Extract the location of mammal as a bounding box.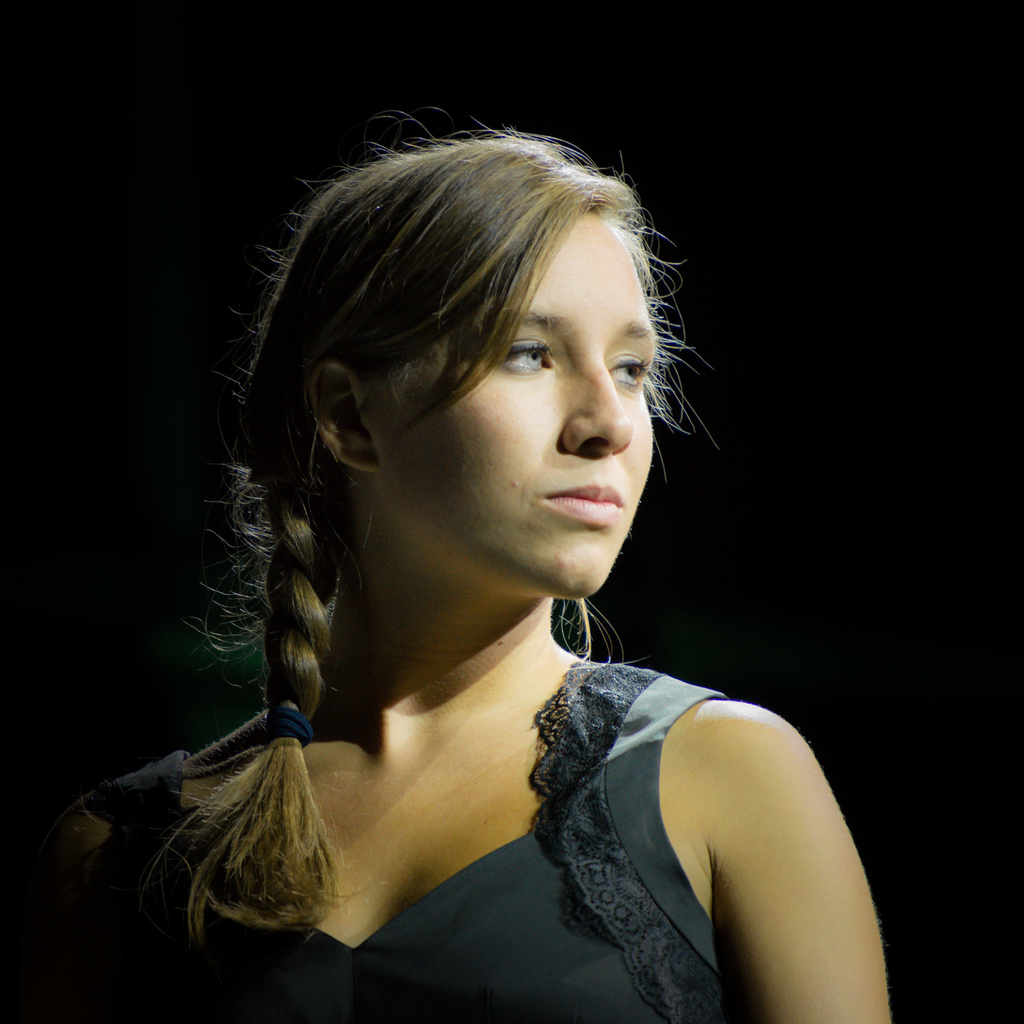
bbox=(55, 132, 909, 1021).
